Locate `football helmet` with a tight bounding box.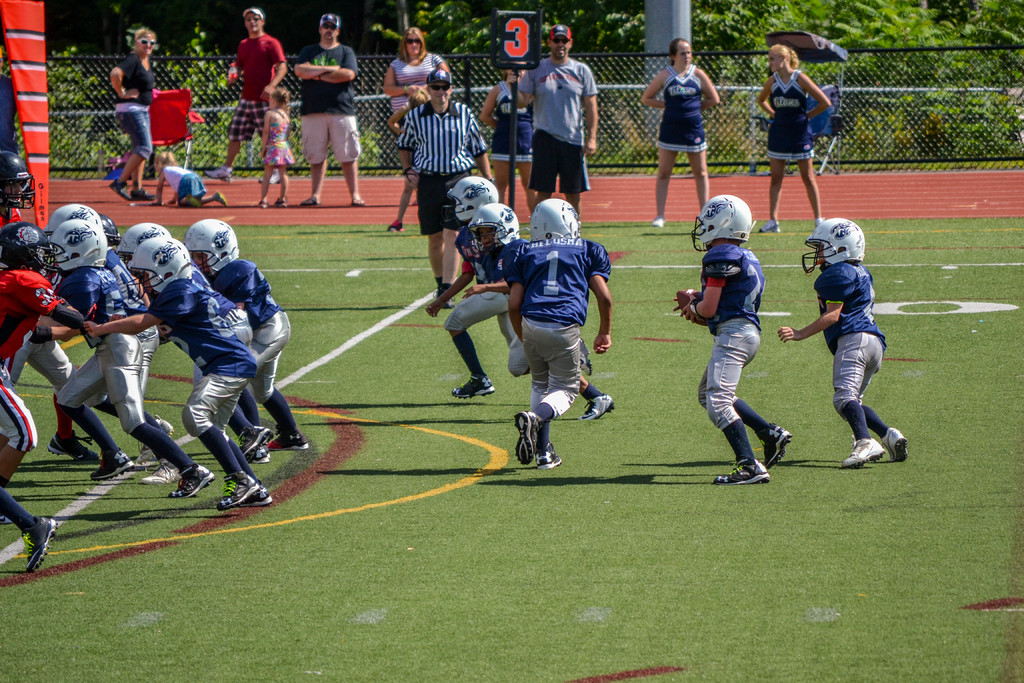
<box>118,226,181,263</box>.
